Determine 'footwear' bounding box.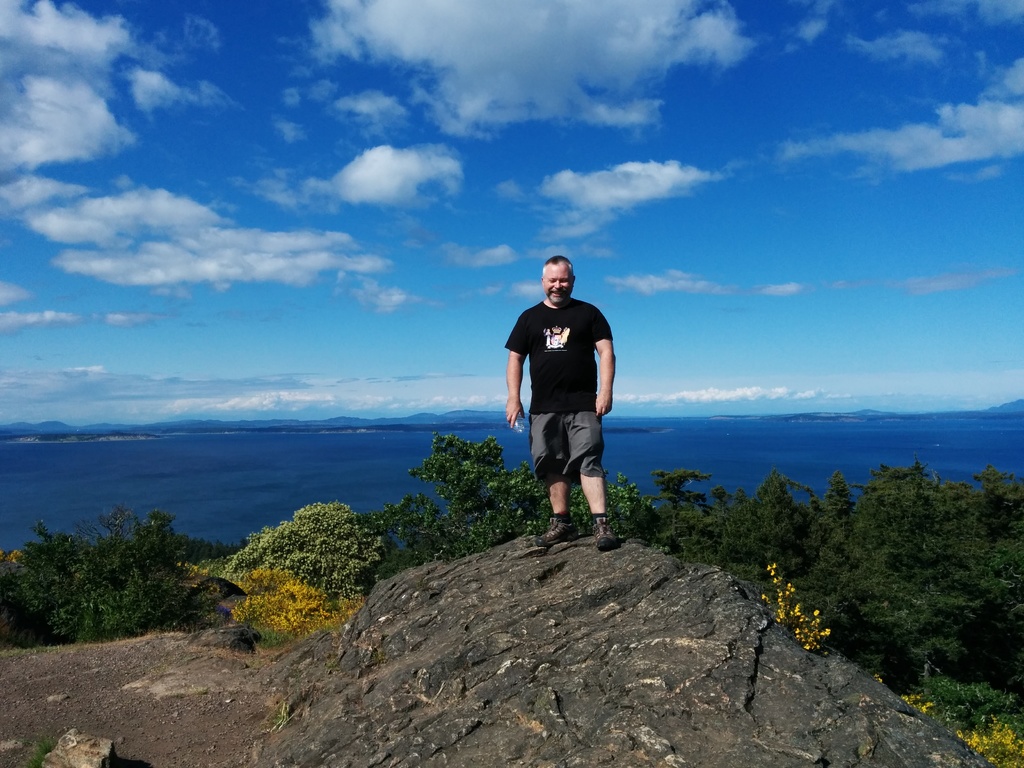
Determined: <bbox>586, 511, 617, 547</bbox>.
